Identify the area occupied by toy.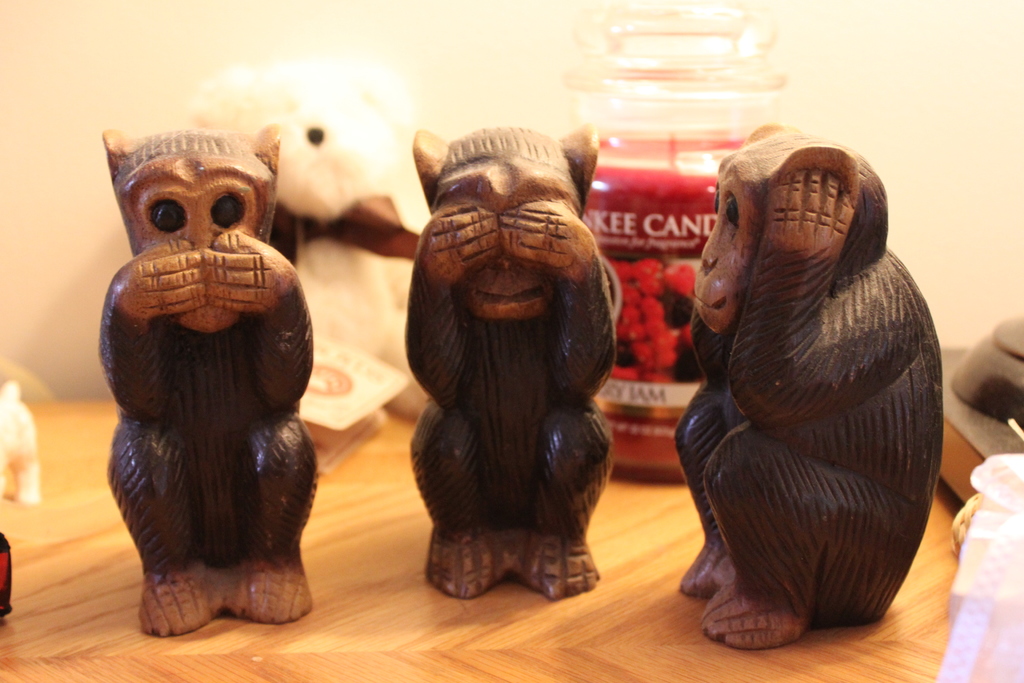
Area: box(92, 122, 332, 632).
